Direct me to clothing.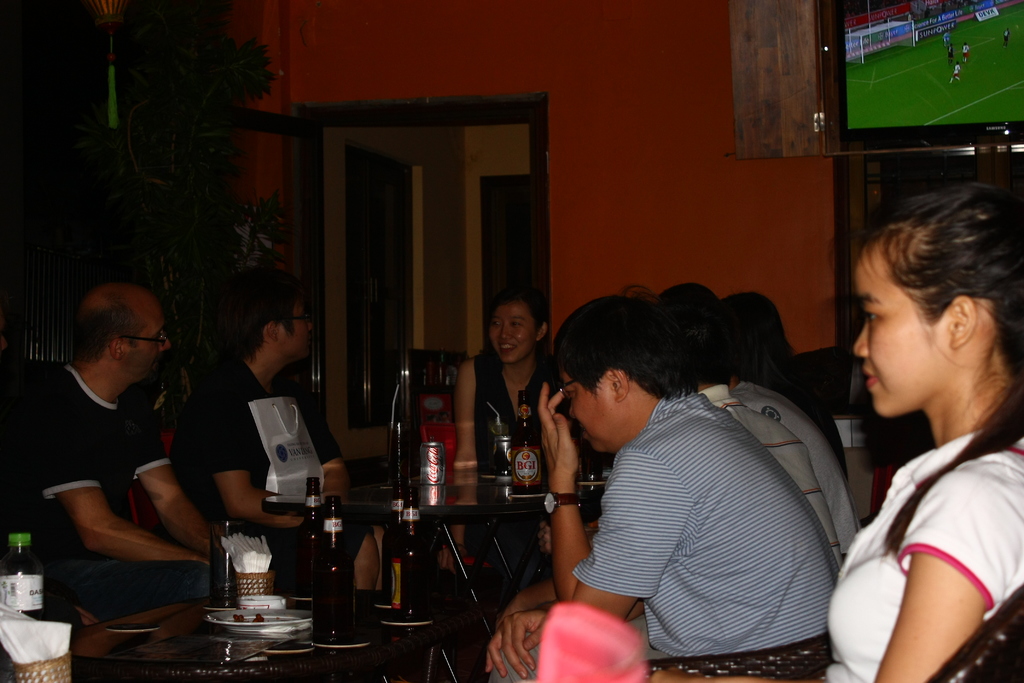
Direction: (left=762, top=388, right=860, bottom=559).
